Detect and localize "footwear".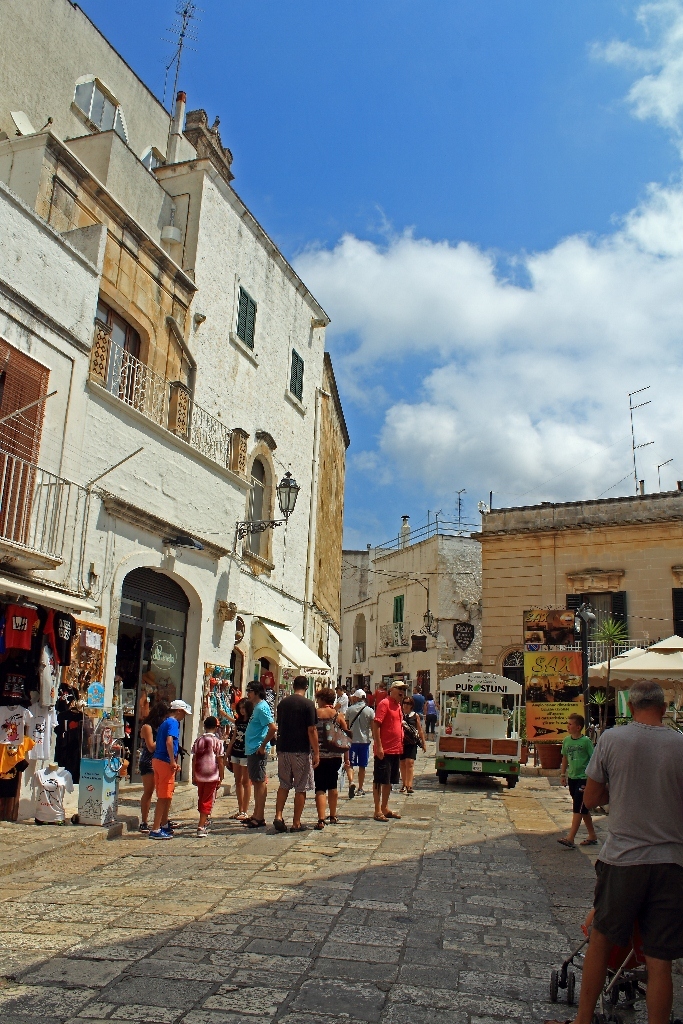
Localized at {"x1": 236, "y1": 811, "x2": 248, "y2": 820}.
